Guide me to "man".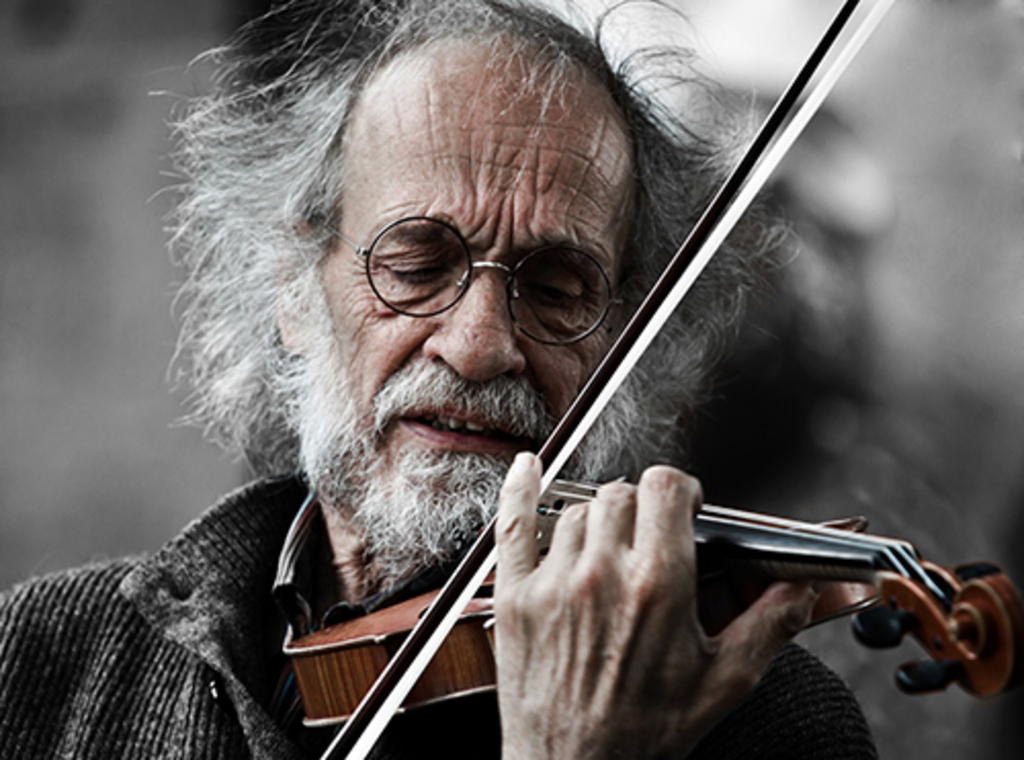
Guidance: left=76, top=8, right=997, bottom=759.
